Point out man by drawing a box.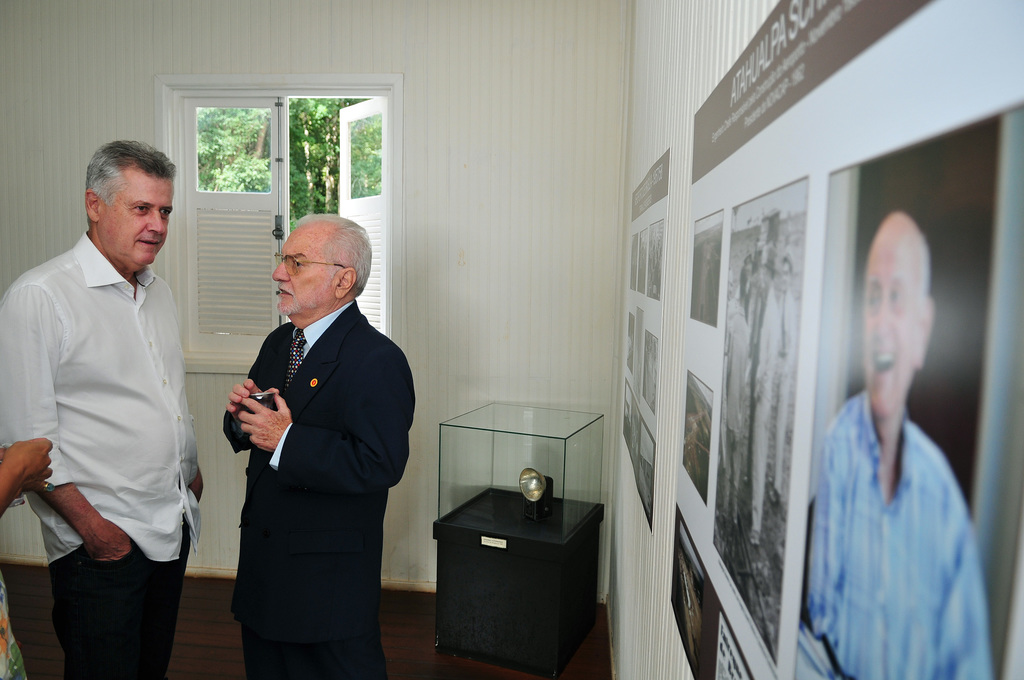
(0,136,216,679).
